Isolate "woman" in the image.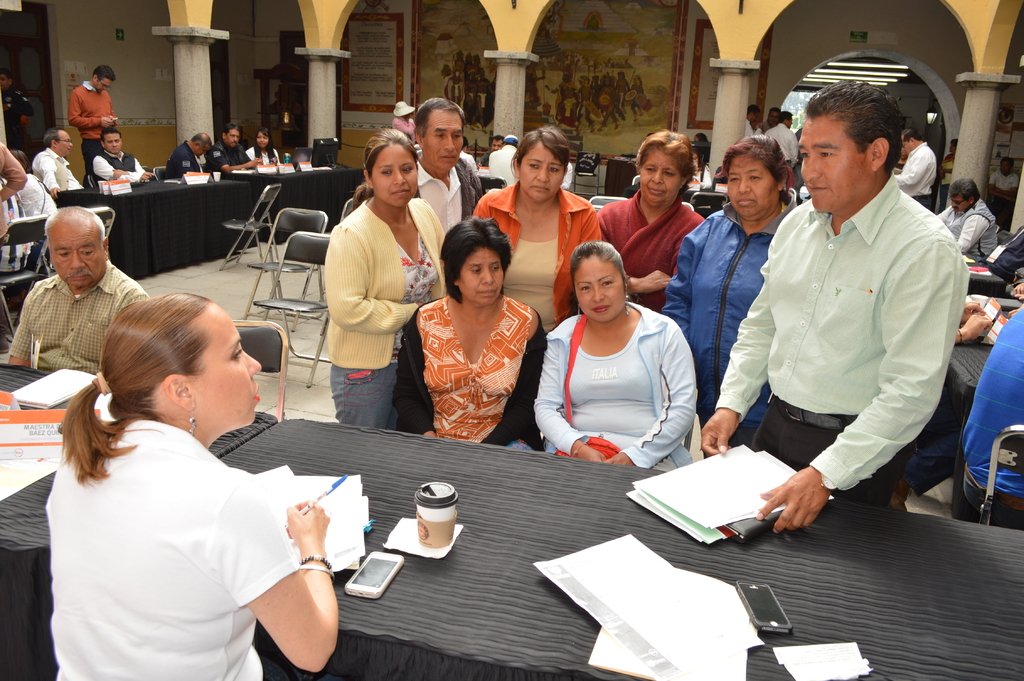
Isolated region: detection(390, 101, 416, 145).
